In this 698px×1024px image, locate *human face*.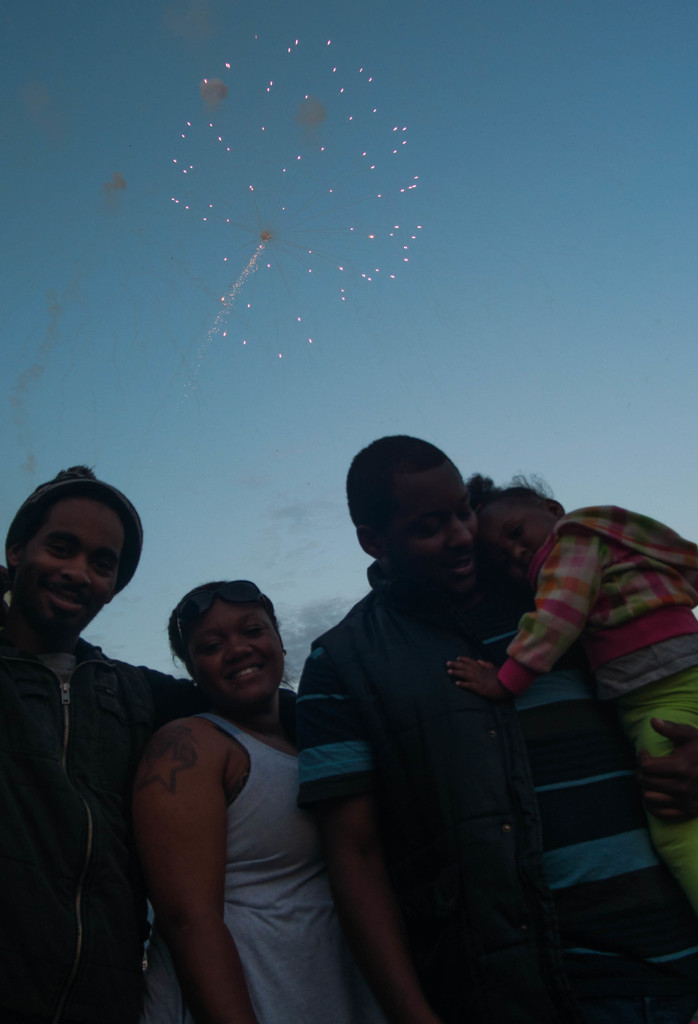
Bounding box: Rect(17, 497, 124, 627).
